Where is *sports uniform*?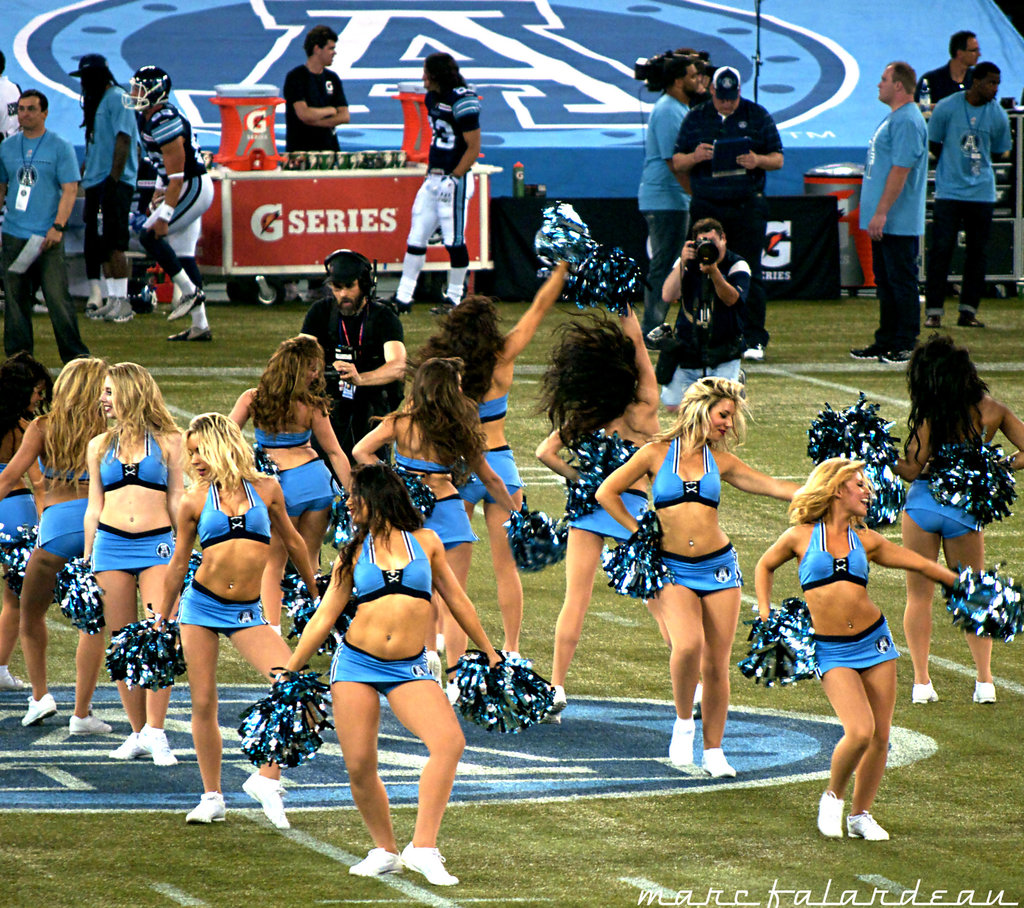
806, 523, 861, 588.
